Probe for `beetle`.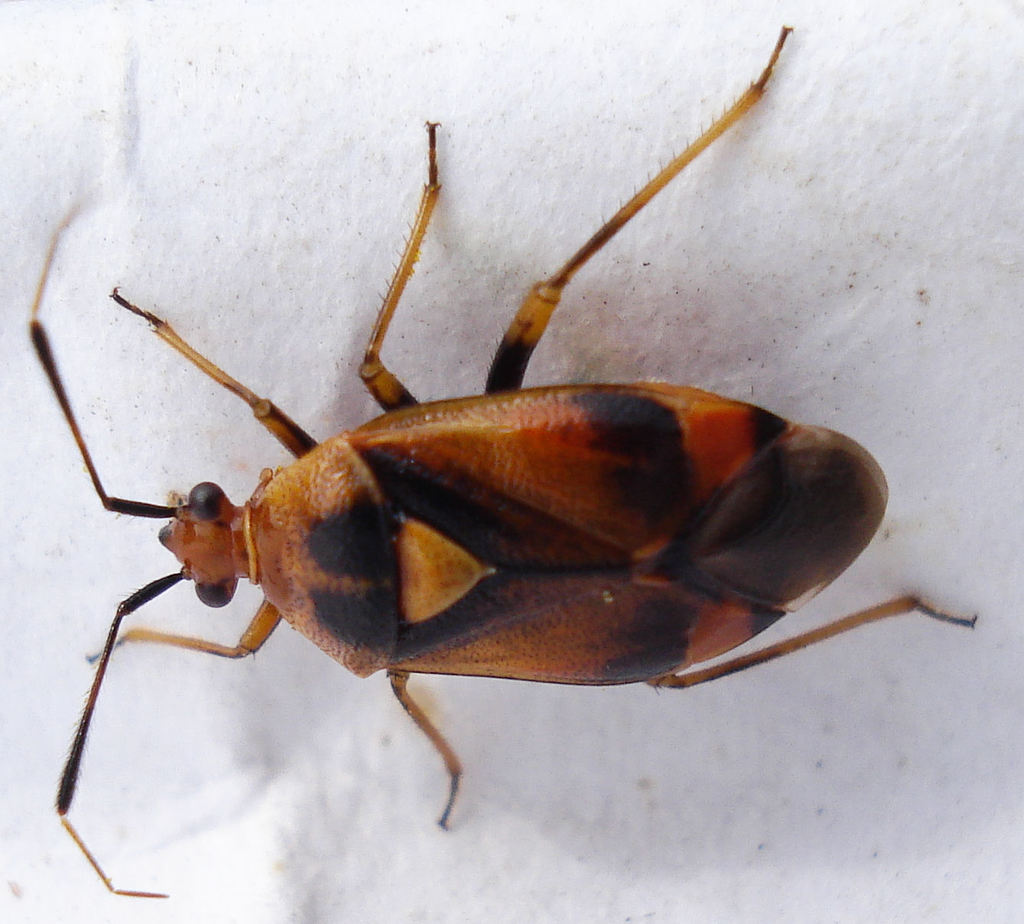
Probe result: box=[6, 73, 985, 845].
